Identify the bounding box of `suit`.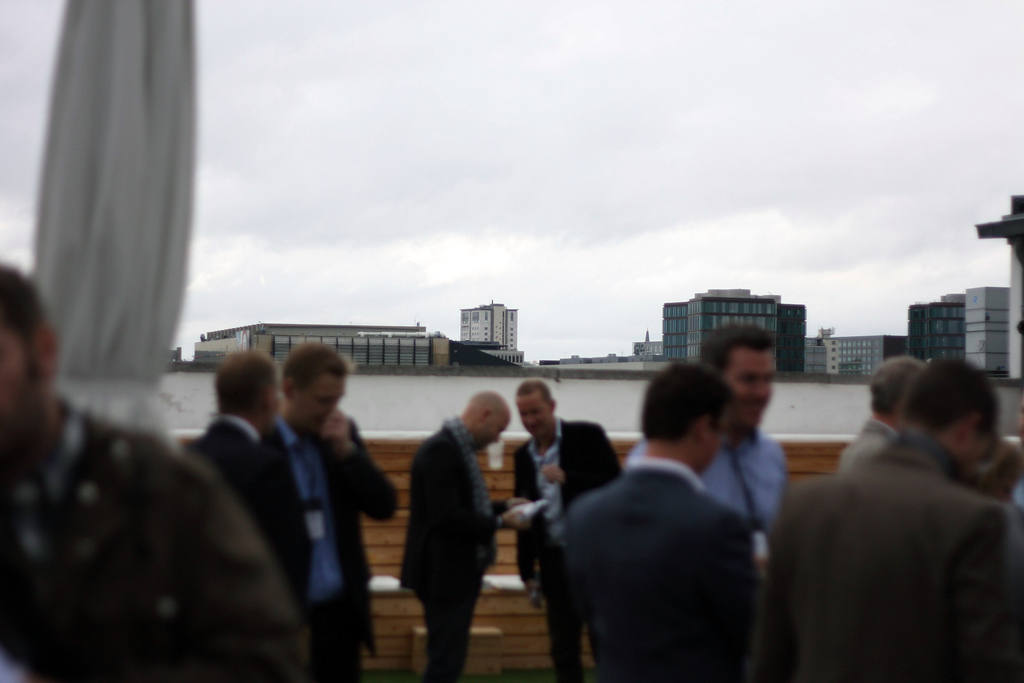
[258, 410, 397, 682].
